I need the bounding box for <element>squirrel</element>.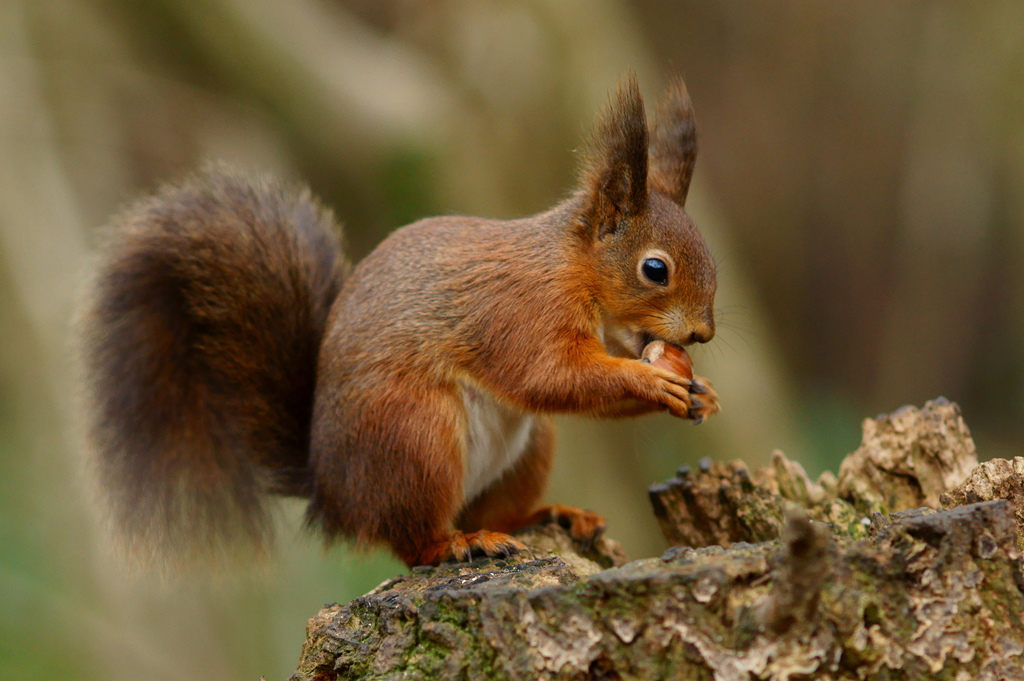
Here it is: <region>68, 71, 765, 562</region>.
